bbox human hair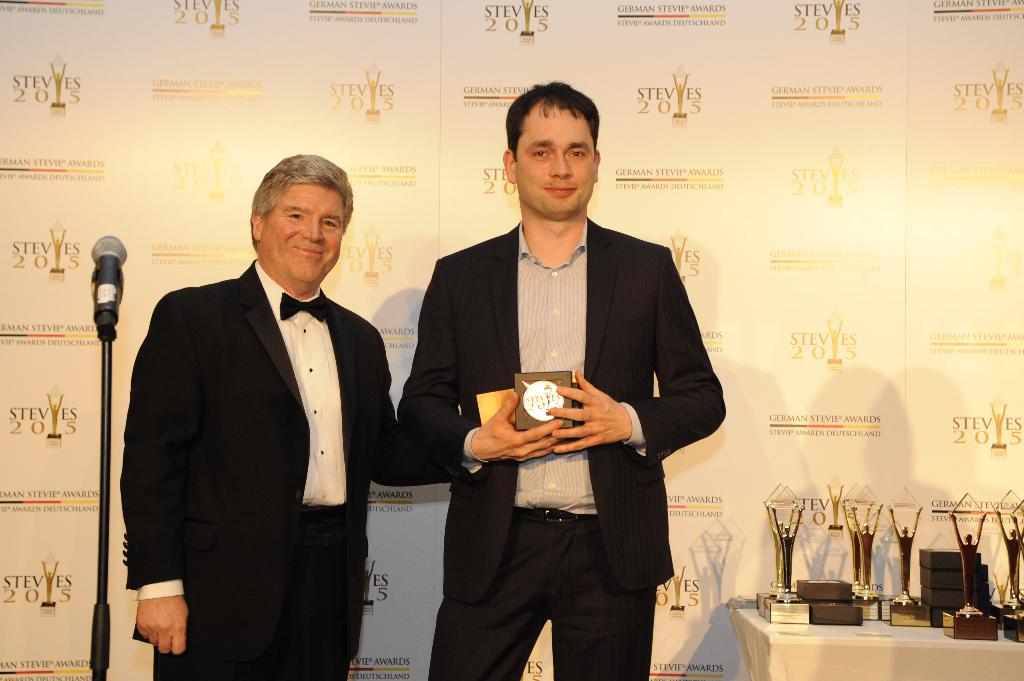
[249, 152, 353, 244]
